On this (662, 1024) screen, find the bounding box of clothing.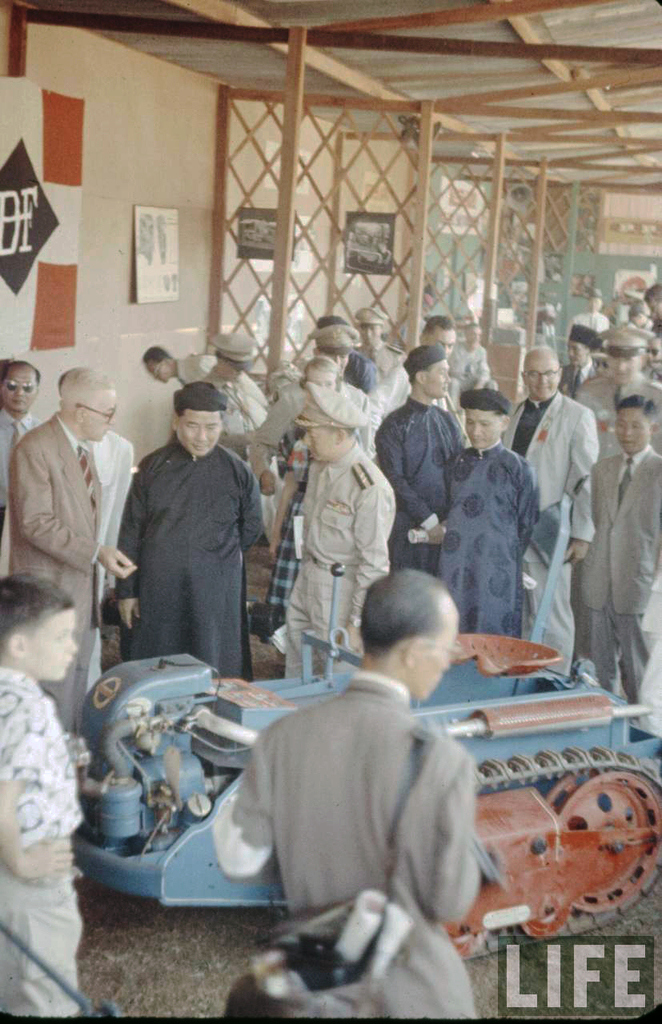
Bounding box: <box>230,672,485,1022</box>.
